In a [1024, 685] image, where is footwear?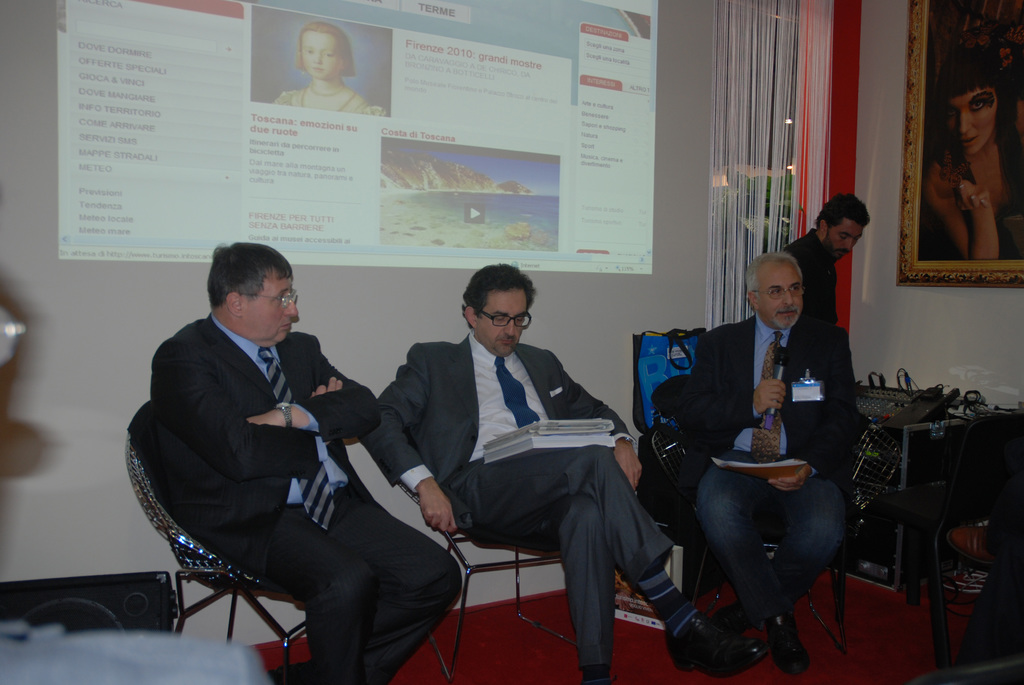
<box>671,597,771,675</box>.
